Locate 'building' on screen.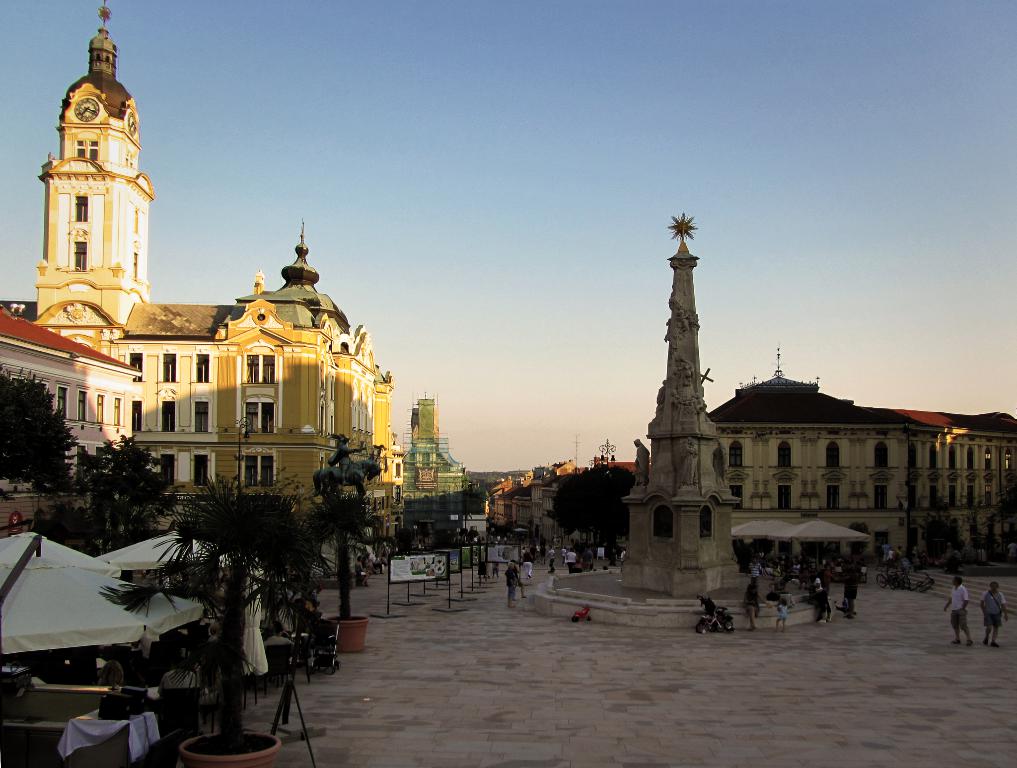
On screen at <region>0, 306, 147, 510</region>.
